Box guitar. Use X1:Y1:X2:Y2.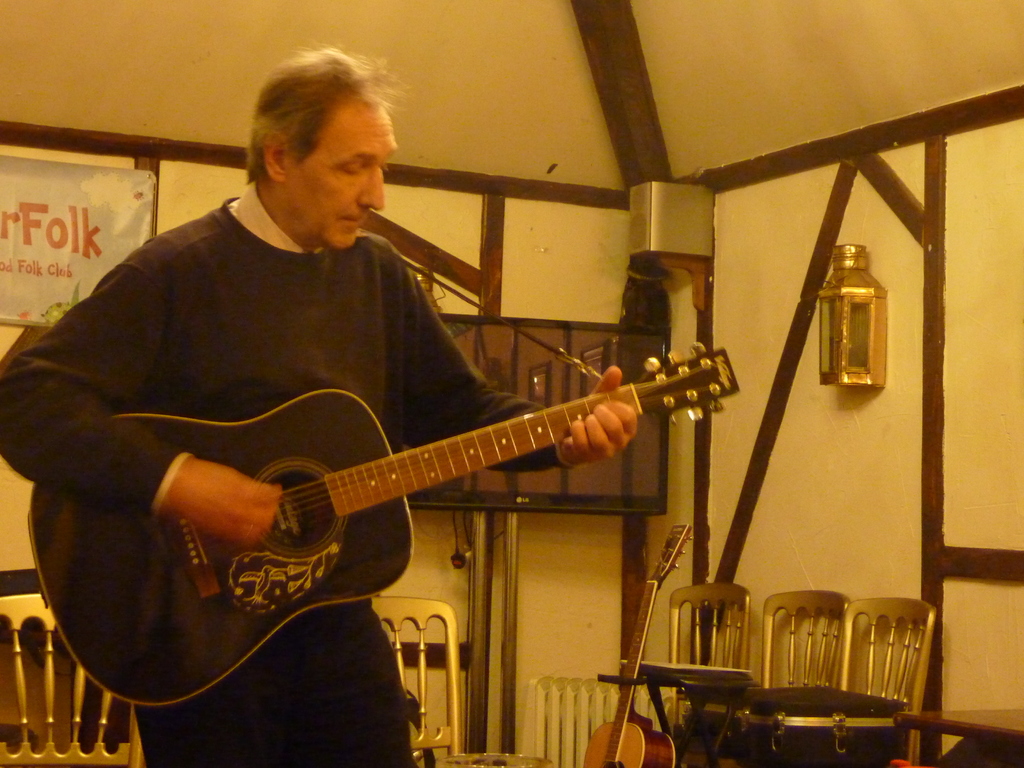
27:347:744:709.
